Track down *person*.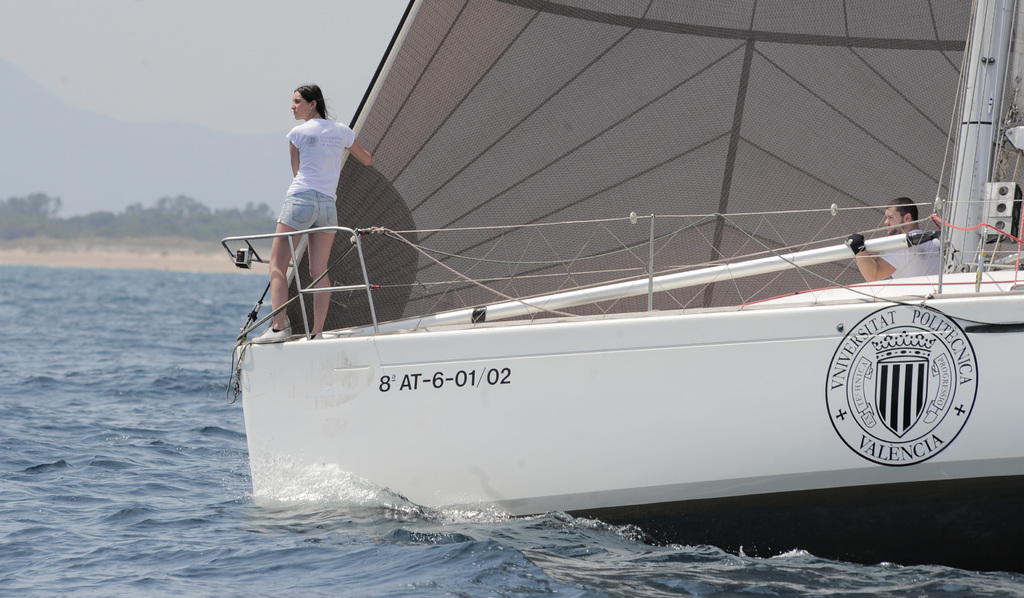
Tracked to bbox(845, 194, 948, 274).
